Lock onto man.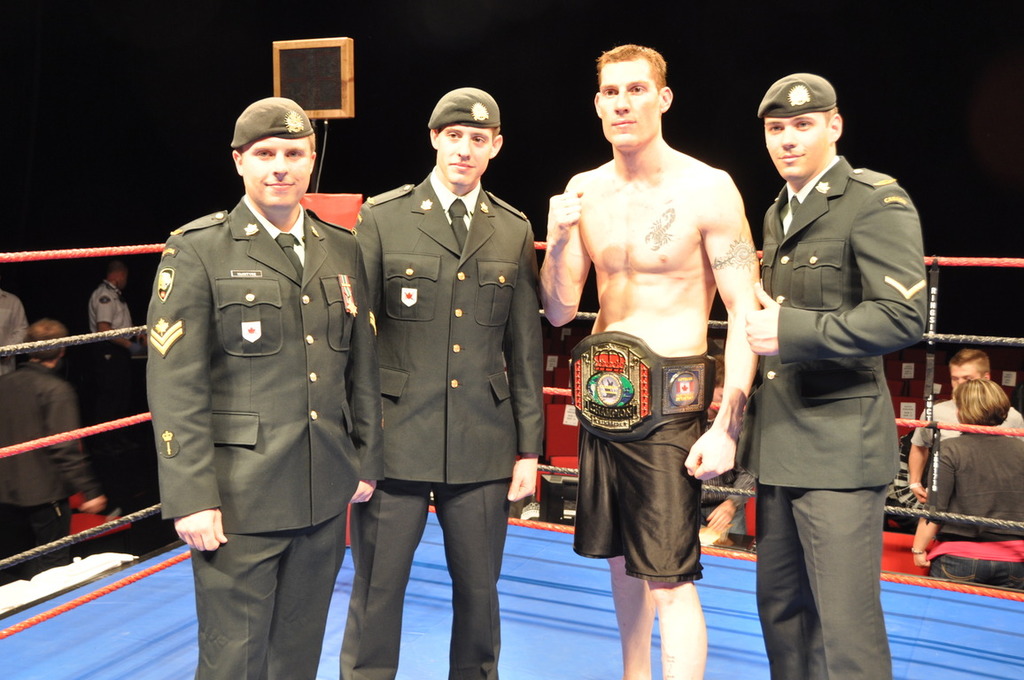
Locked: [0,318,112,585].
